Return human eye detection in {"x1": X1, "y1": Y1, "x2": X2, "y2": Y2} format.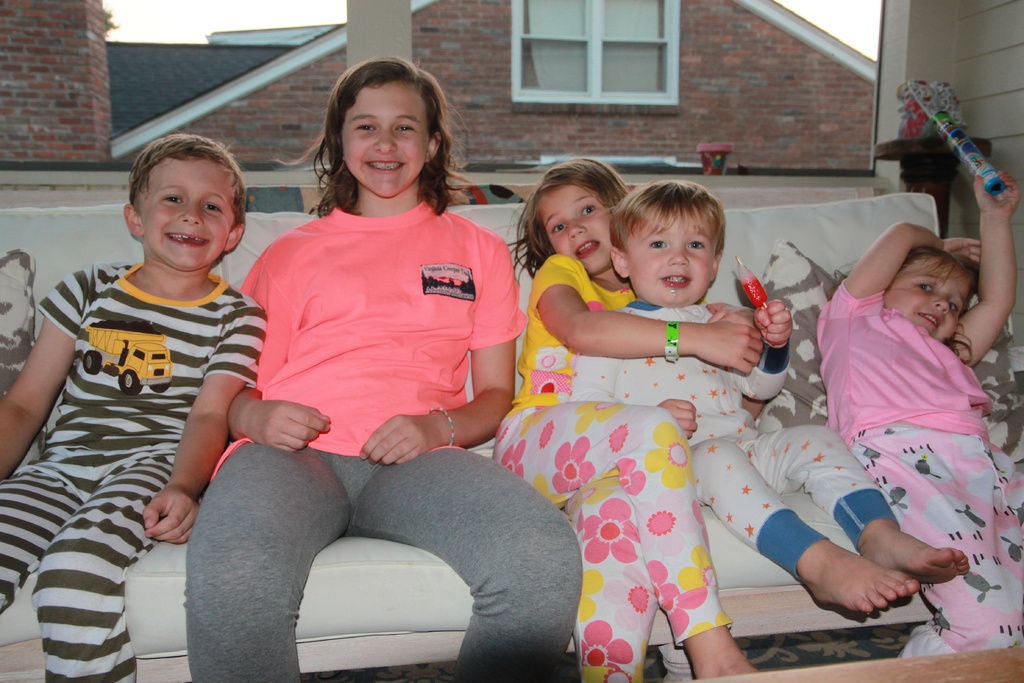
{"x1": 160, "y1": 191, "x2": 186, "y2": 204}.
